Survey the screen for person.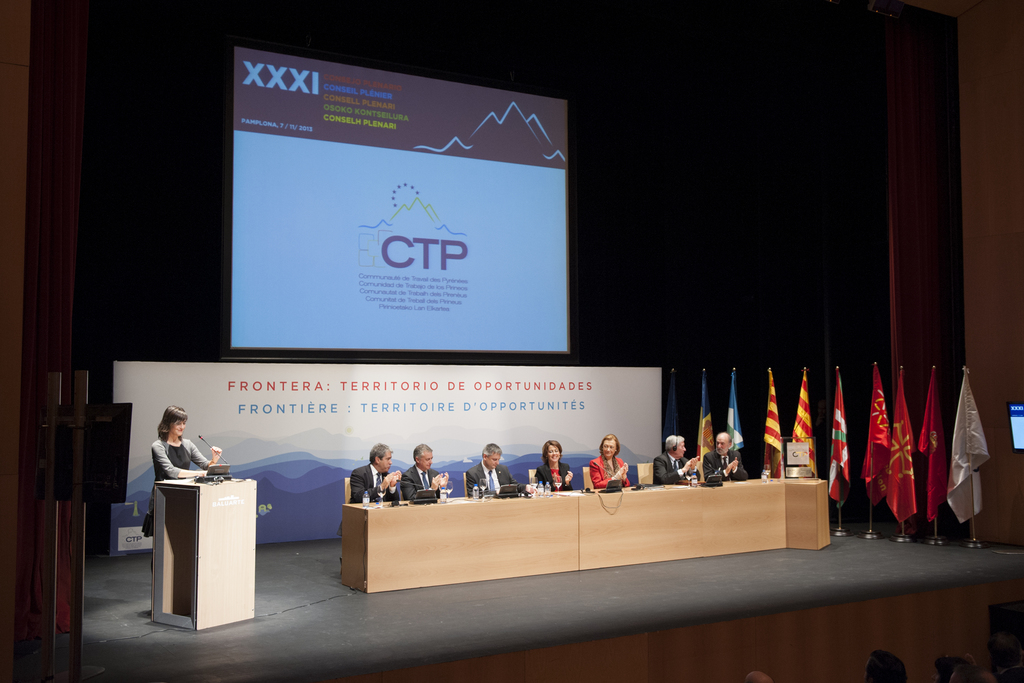
Survey found: l=941, t=646, r=977, b=682.
